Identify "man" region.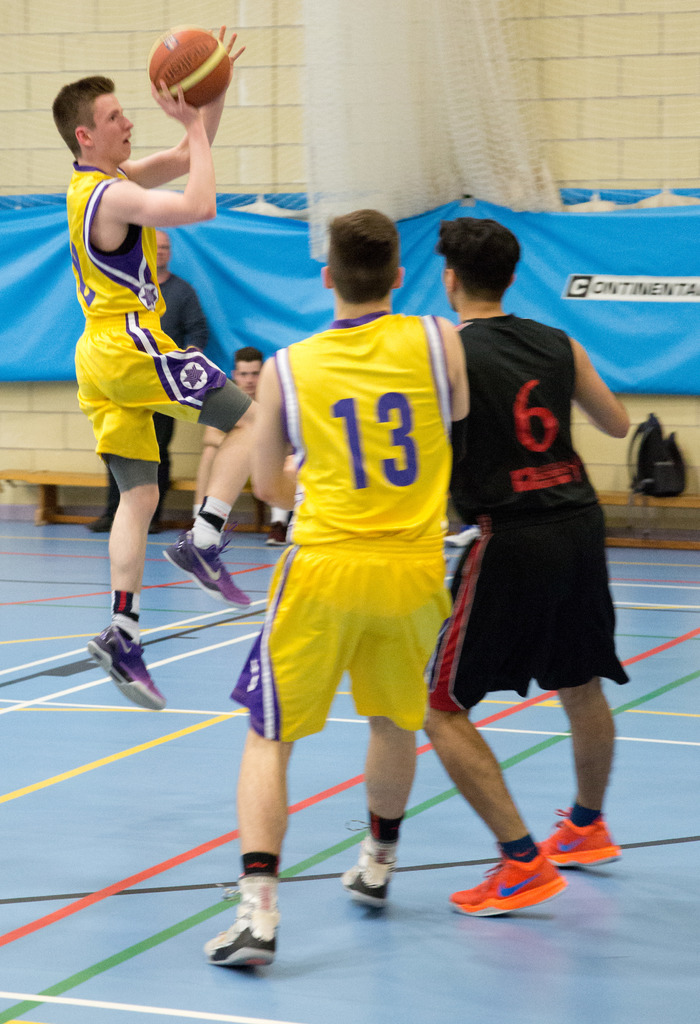
Region: 48, 16, 262, 709.
